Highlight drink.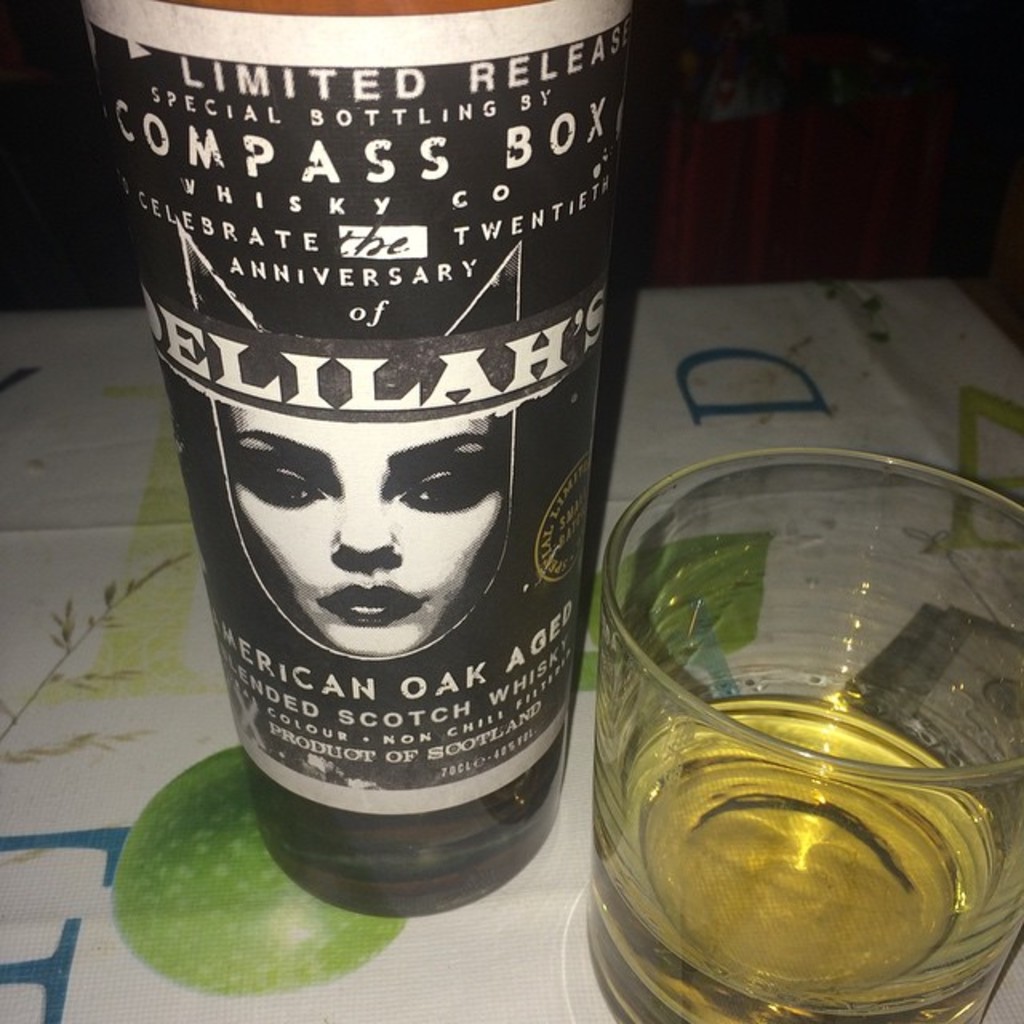
Highlighted region: [600,448,1022,1022].
